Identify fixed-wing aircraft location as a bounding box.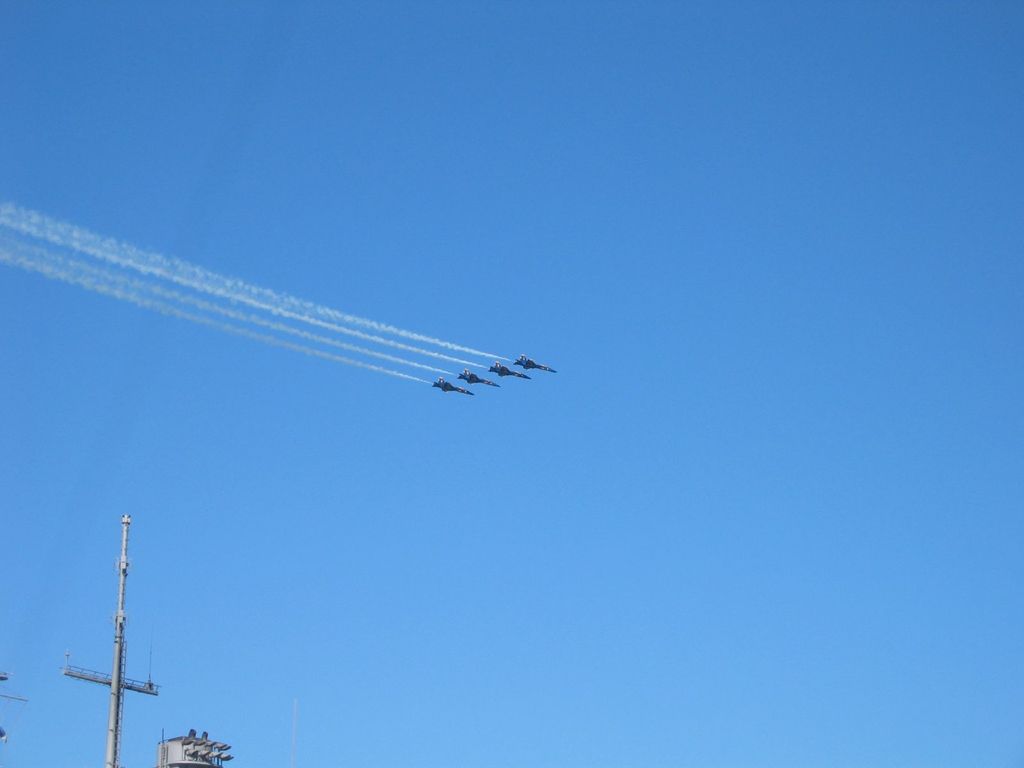
region(511, 351, 561, 374).
